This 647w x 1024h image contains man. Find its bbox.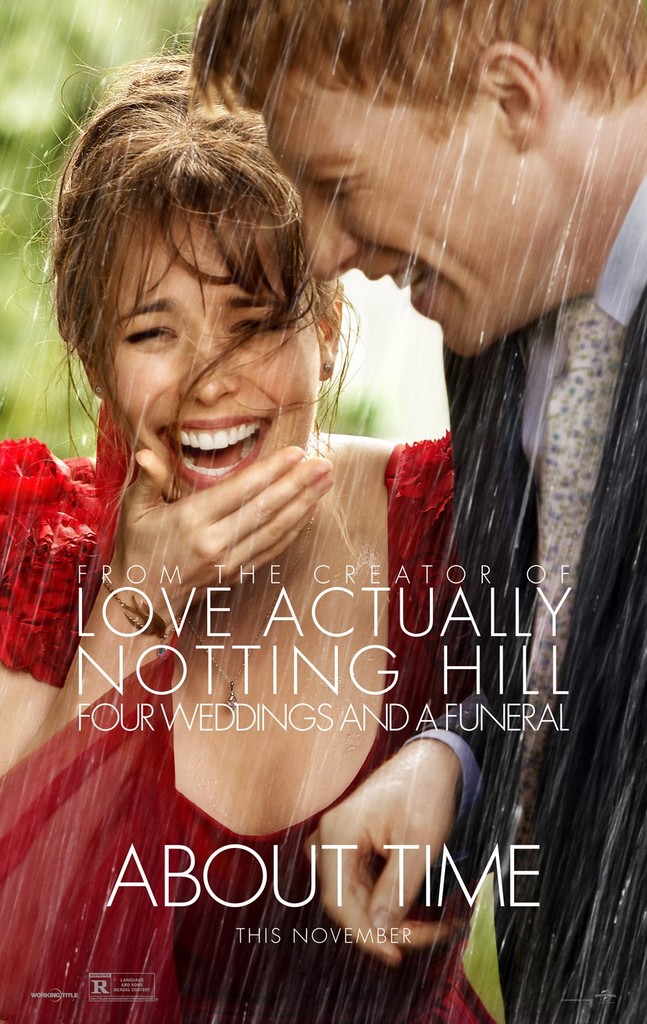
[x1=182, y1=0, x2=646, y2=1023].
